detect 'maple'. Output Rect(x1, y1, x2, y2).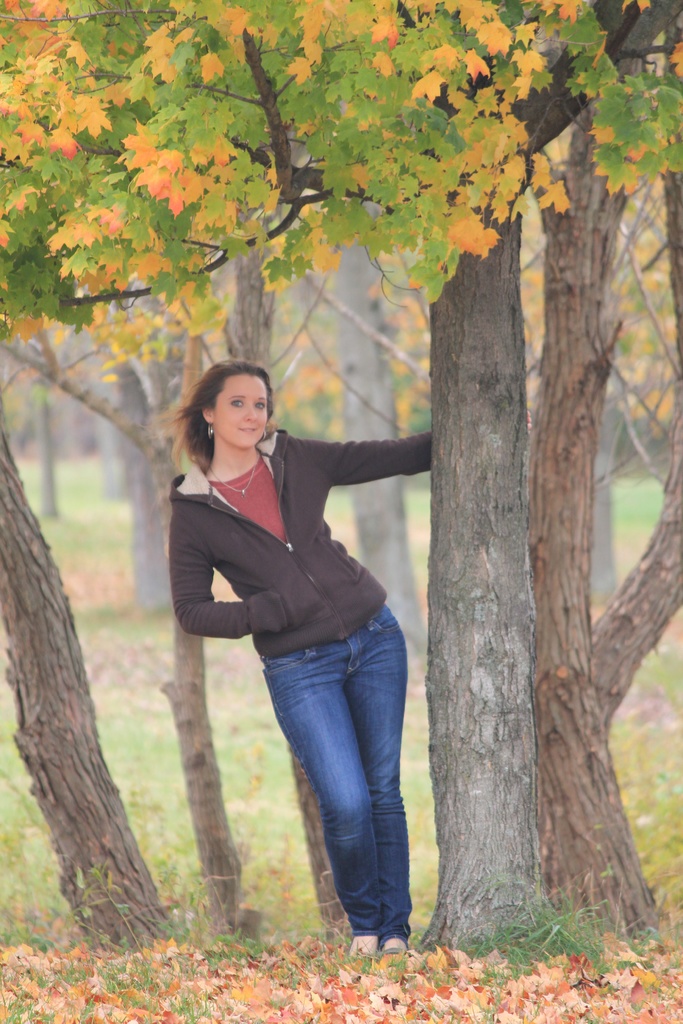
Rect(9, 0, 445, 943).
